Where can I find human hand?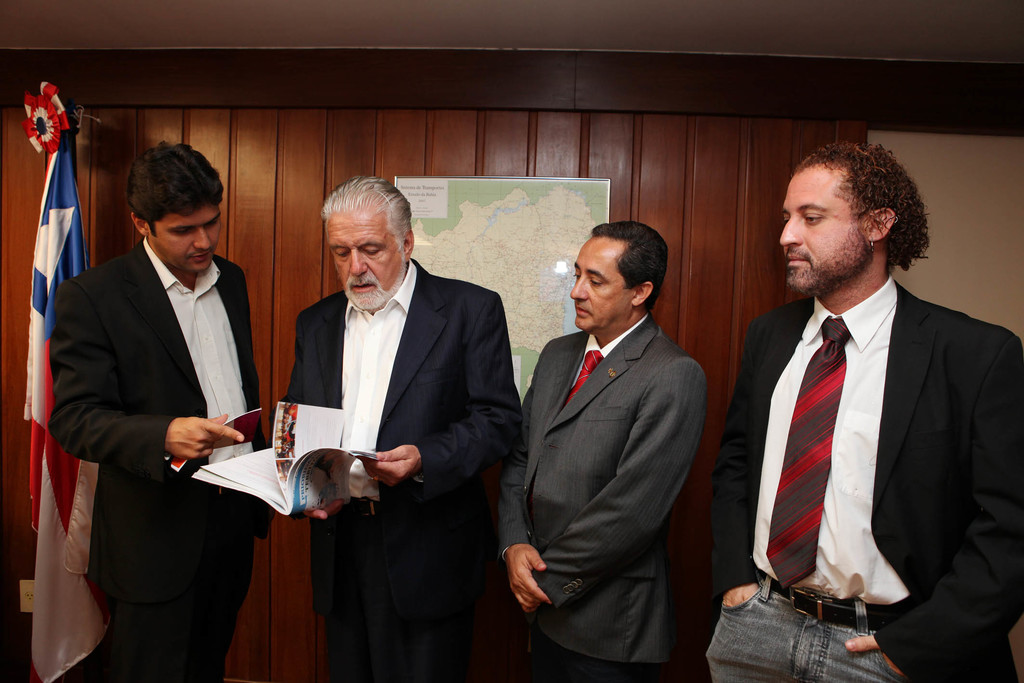
You can find it at 842, 634, 910, 680.
